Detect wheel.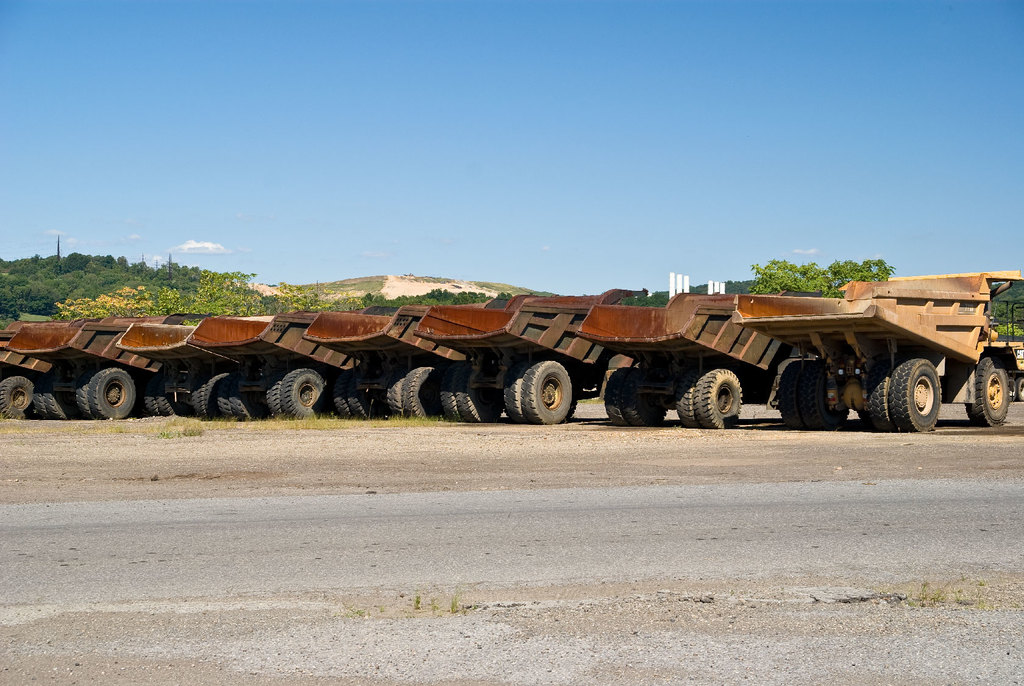
Detected at <region>442, 366, 463, 419</region>.
